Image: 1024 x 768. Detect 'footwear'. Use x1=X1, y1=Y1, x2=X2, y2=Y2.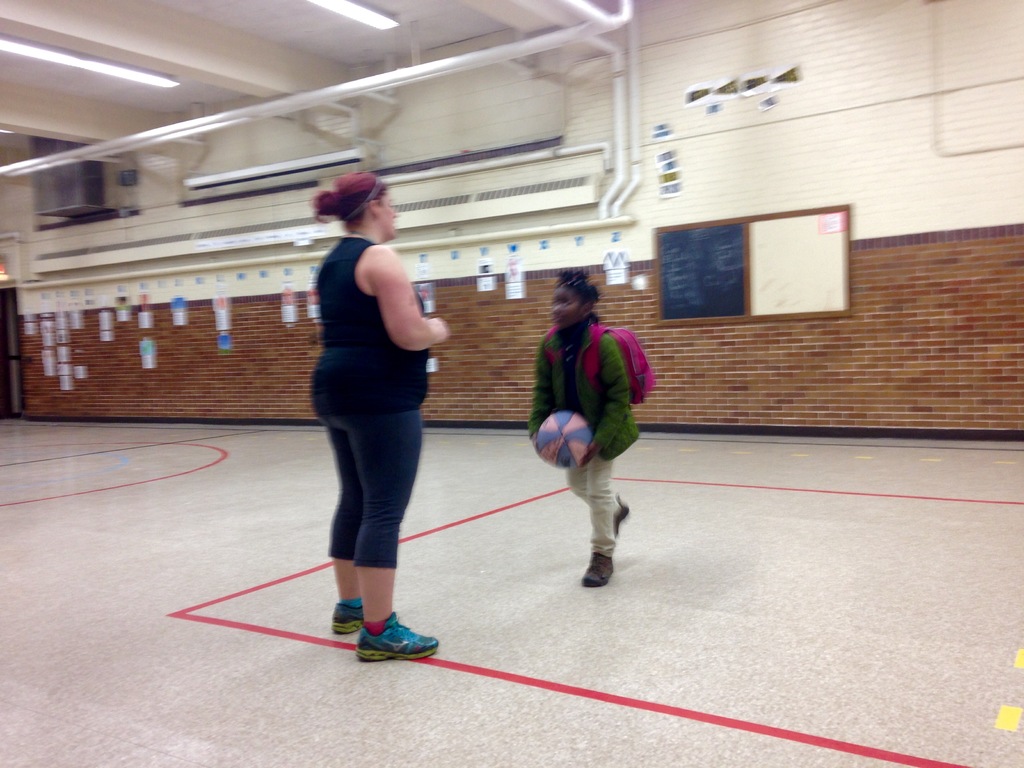
x1=604, y1=494, x2=637, y2=544.
